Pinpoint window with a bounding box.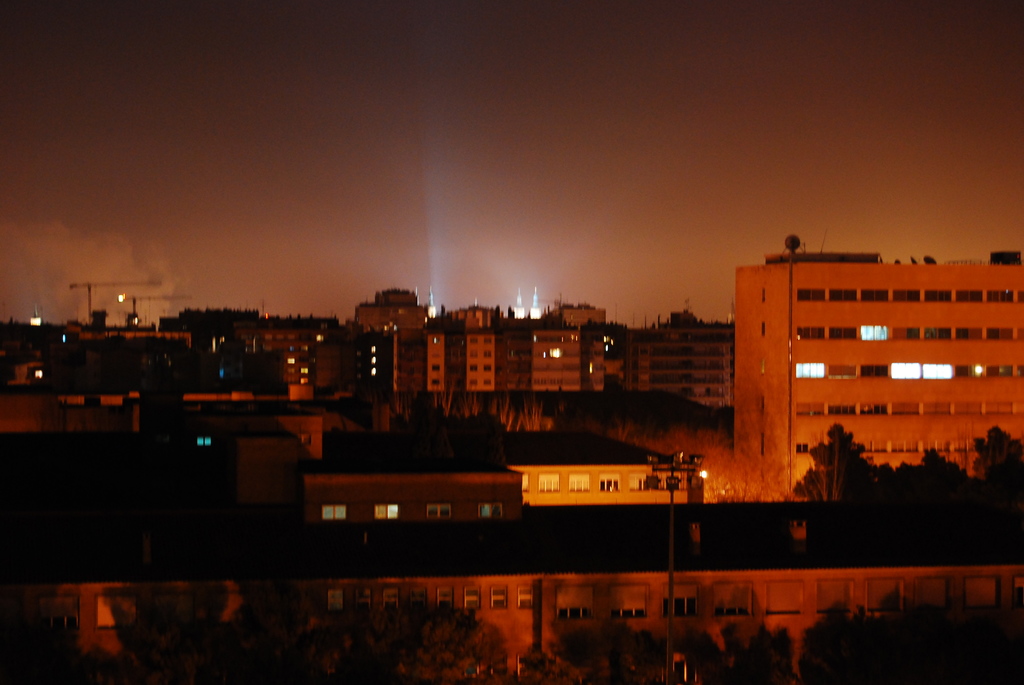
Rect(865, 363, 891, 380).
